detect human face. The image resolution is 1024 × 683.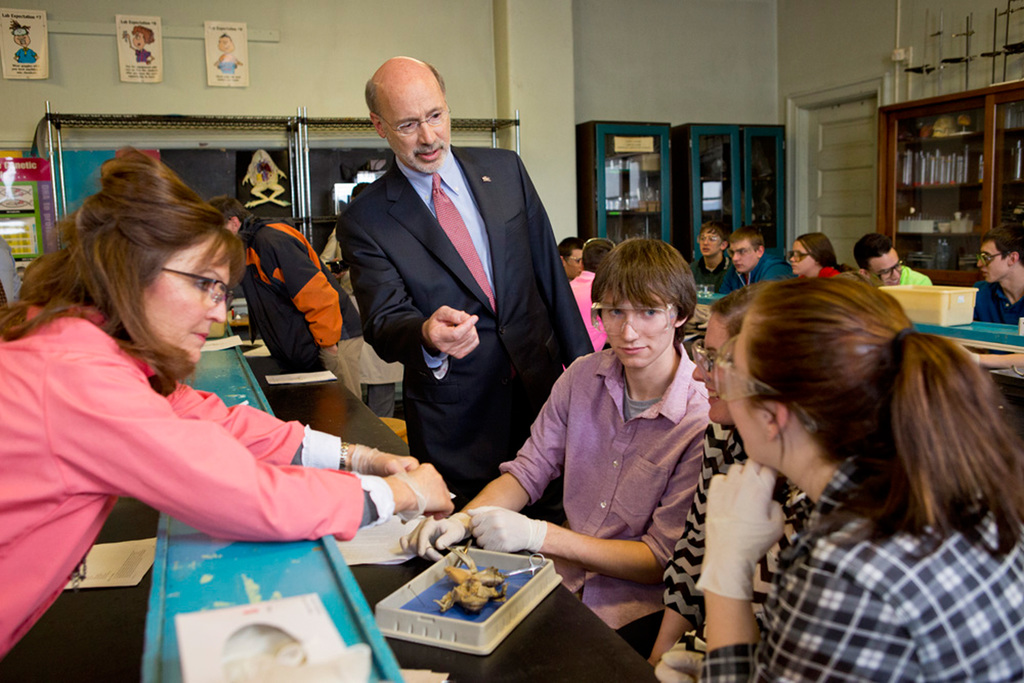
561:252:582:278.
